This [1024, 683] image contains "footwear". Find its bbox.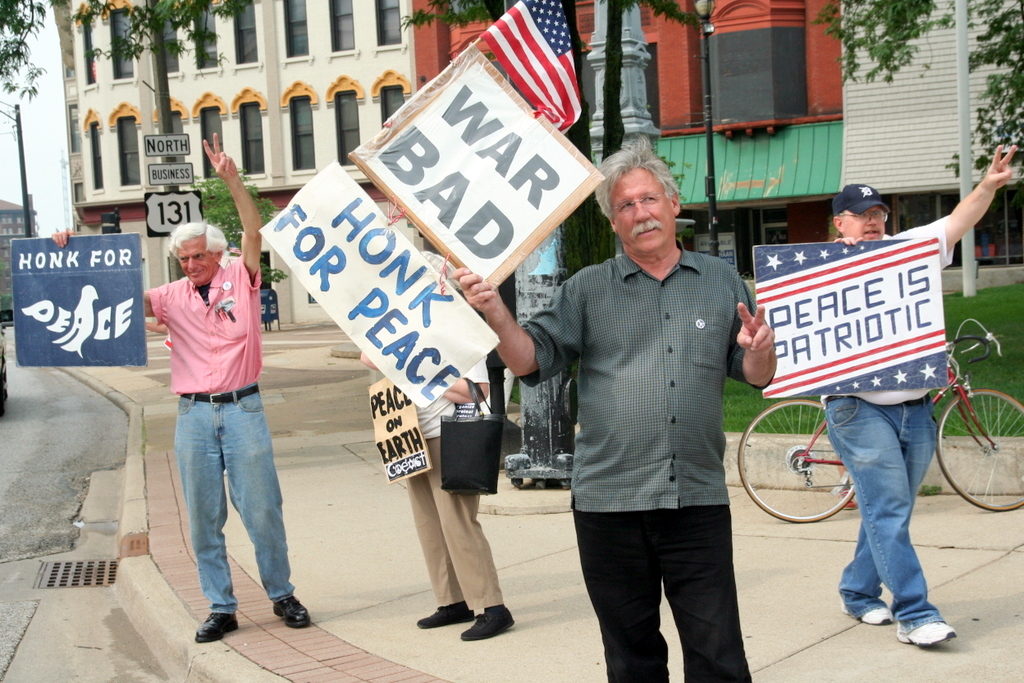
{"left": 194, "top": 614, "right": 234, "bottom": 639}.
